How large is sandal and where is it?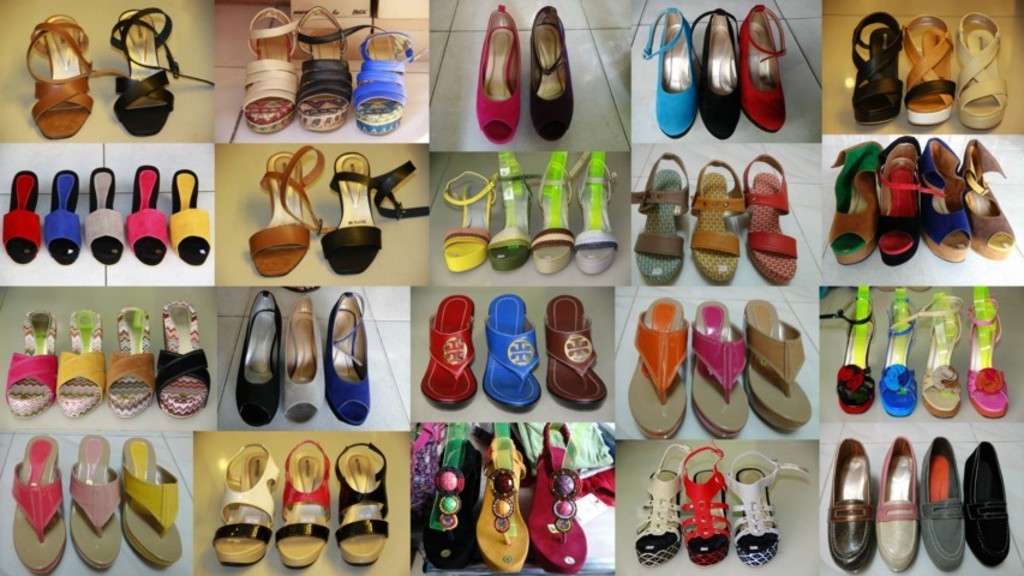
Bounding box: region(354, 23, 426, 130).
